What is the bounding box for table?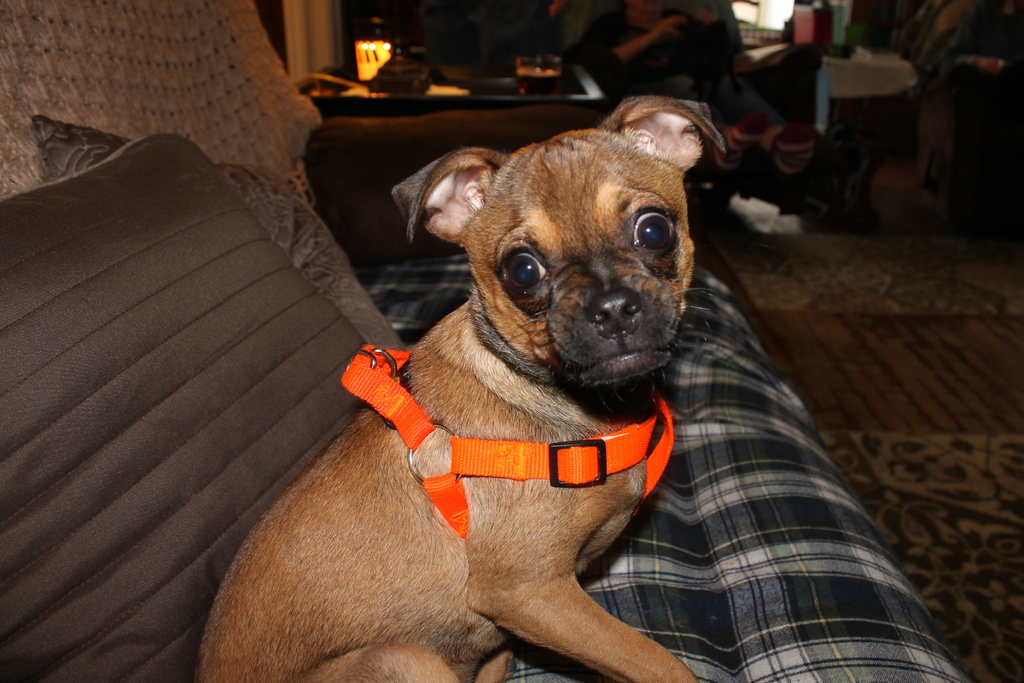
crop(294, 4, 623, 256).
